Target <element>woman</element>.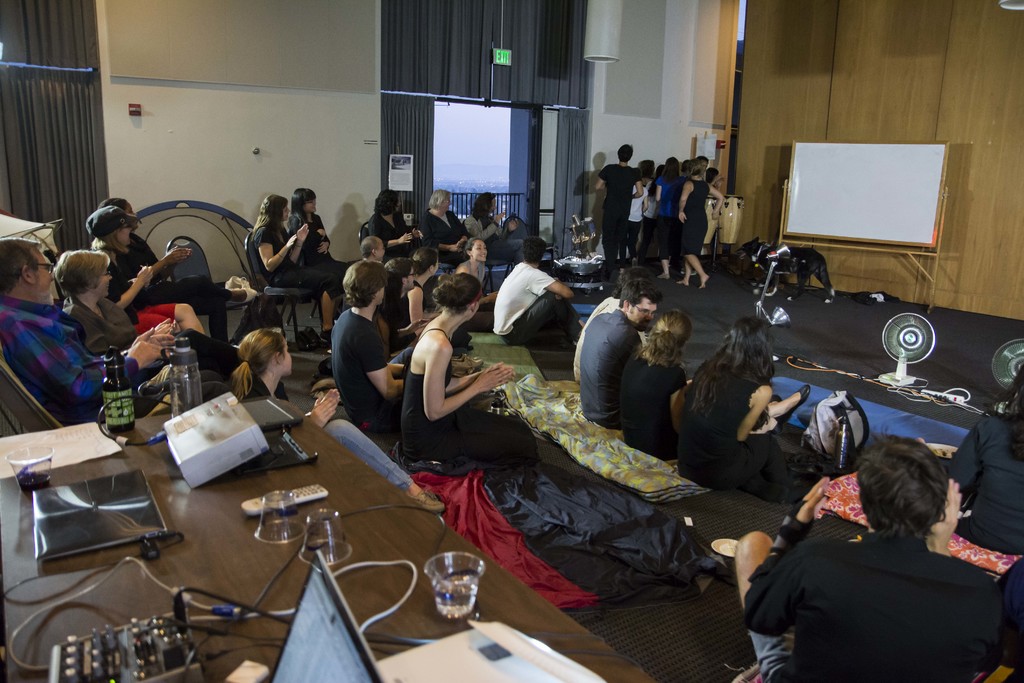
Target region: [left=621, top=309, right=692, bottom=468].
